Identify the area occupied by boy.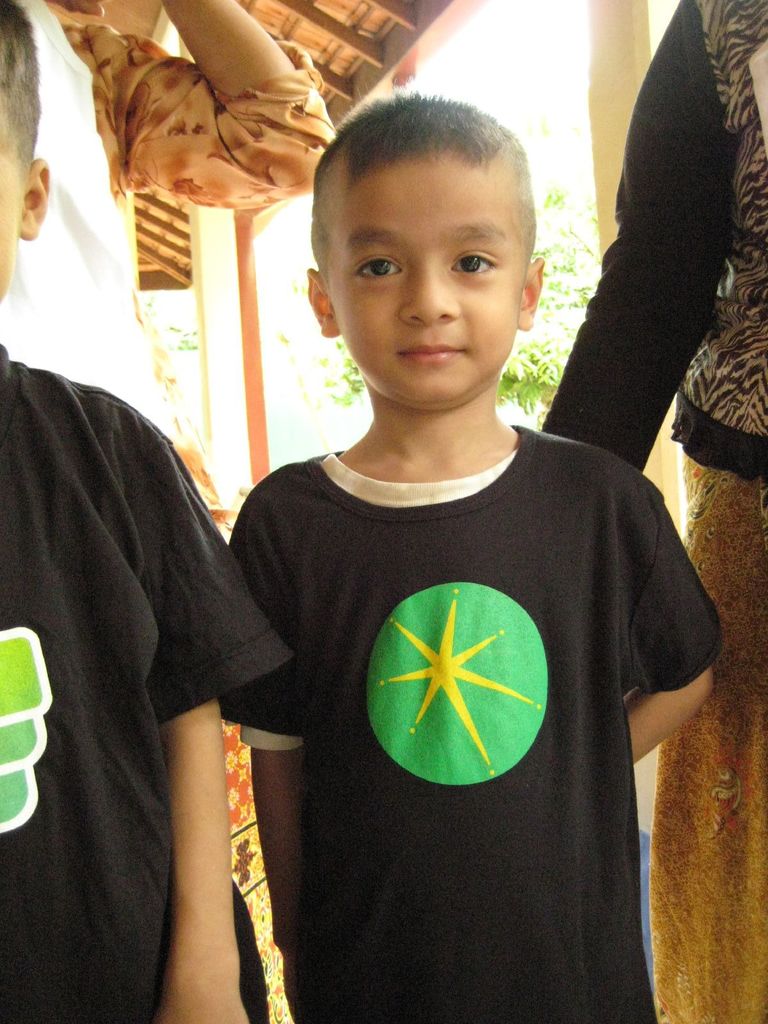
Area: locate(0, 0, 291, 1023).
